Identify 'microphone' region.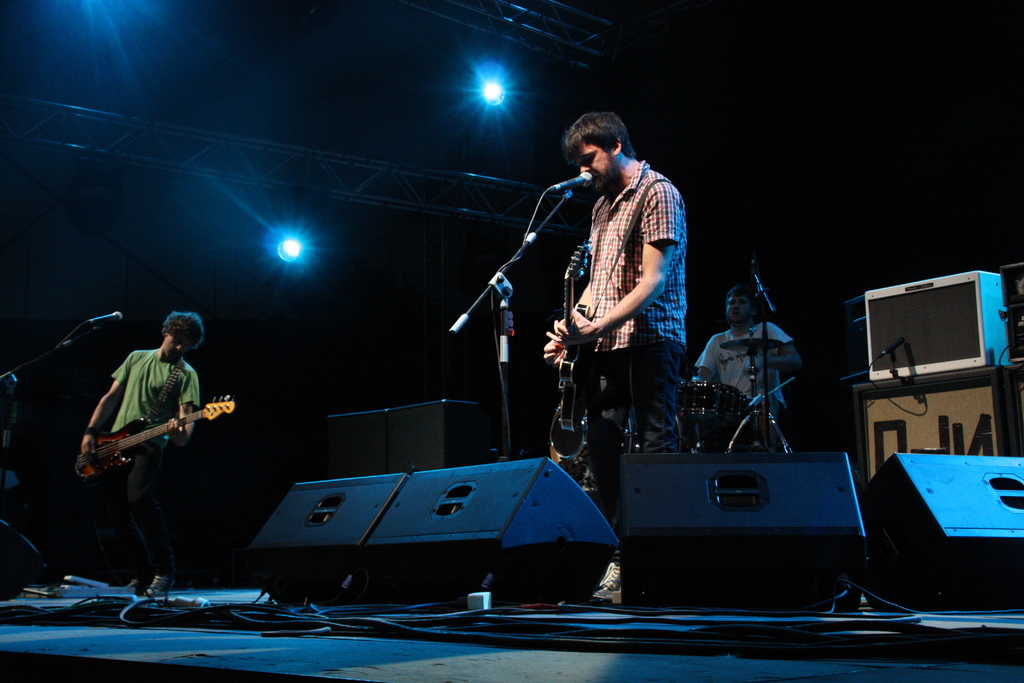
Region: [83,306,125,331].
